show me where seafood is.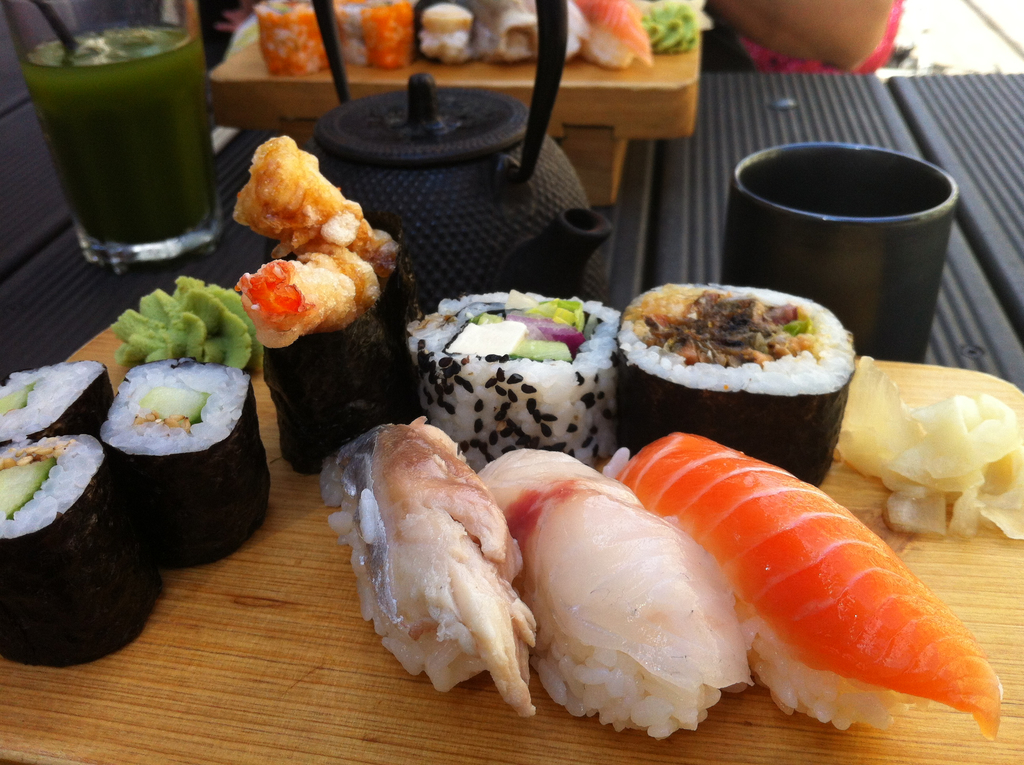
seafood is at bbox=(612, 430, 1001, 742).
